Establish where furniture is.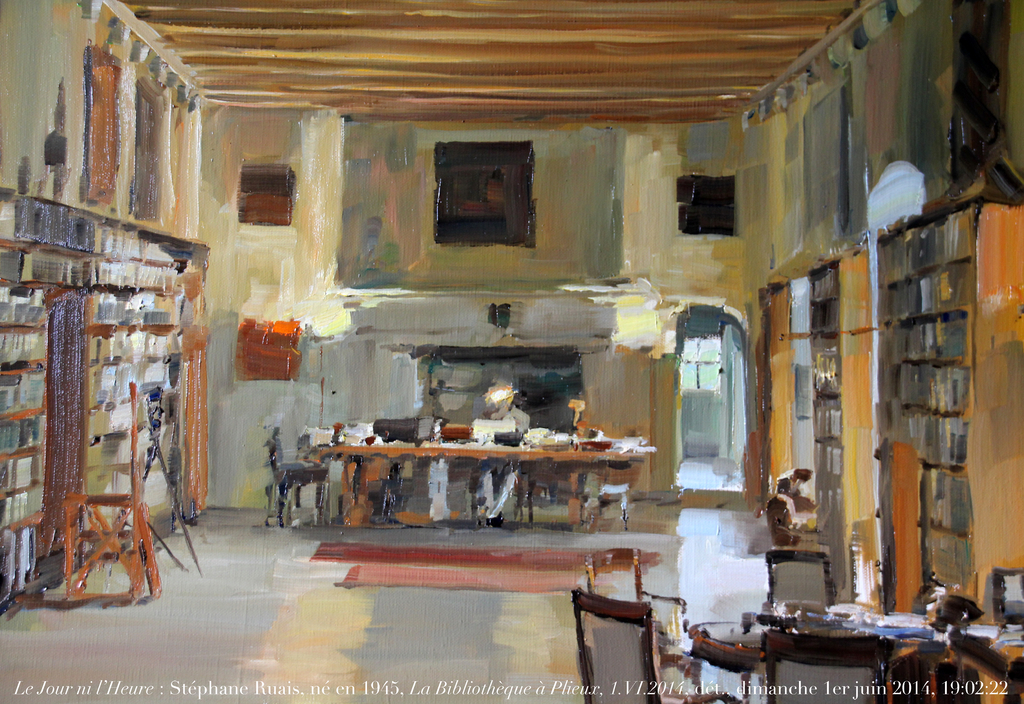
Established at (0,189,204,614).
